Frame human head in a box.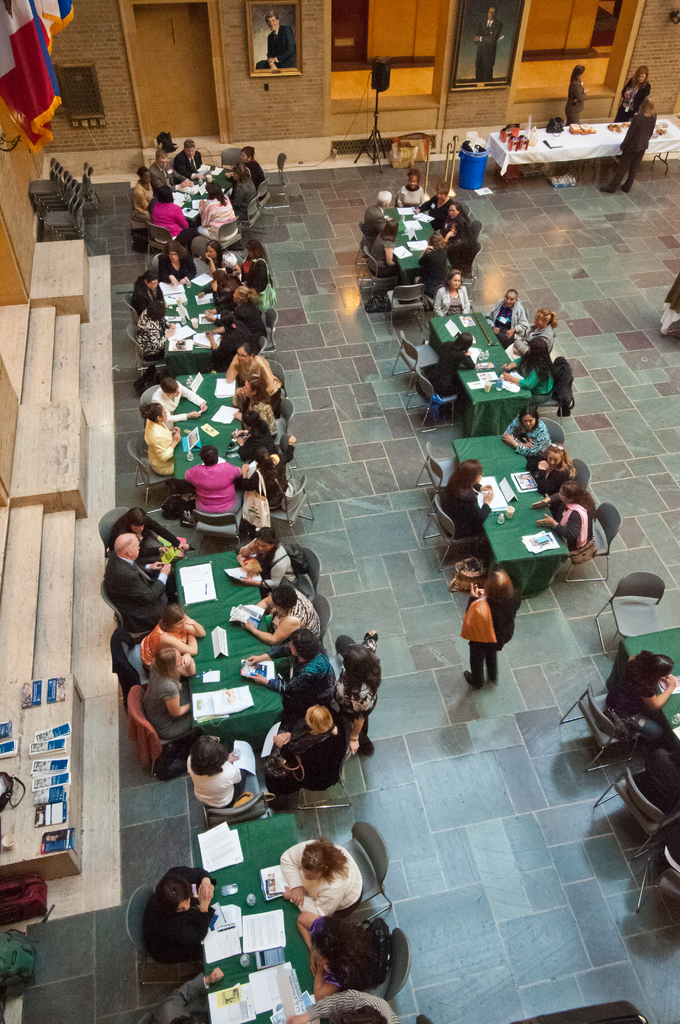
BBox(341, 1007, 387, 1023).
